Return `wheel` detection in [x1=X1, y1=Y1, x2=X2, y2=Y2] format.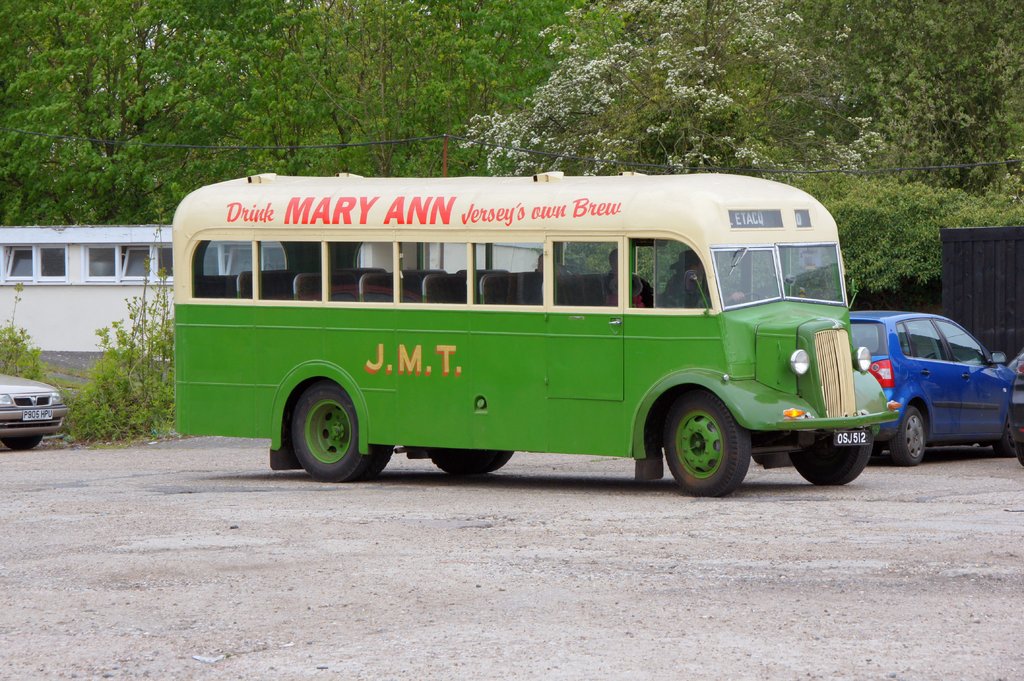
[x1=294, y1=386, x2=374, y2=482].
